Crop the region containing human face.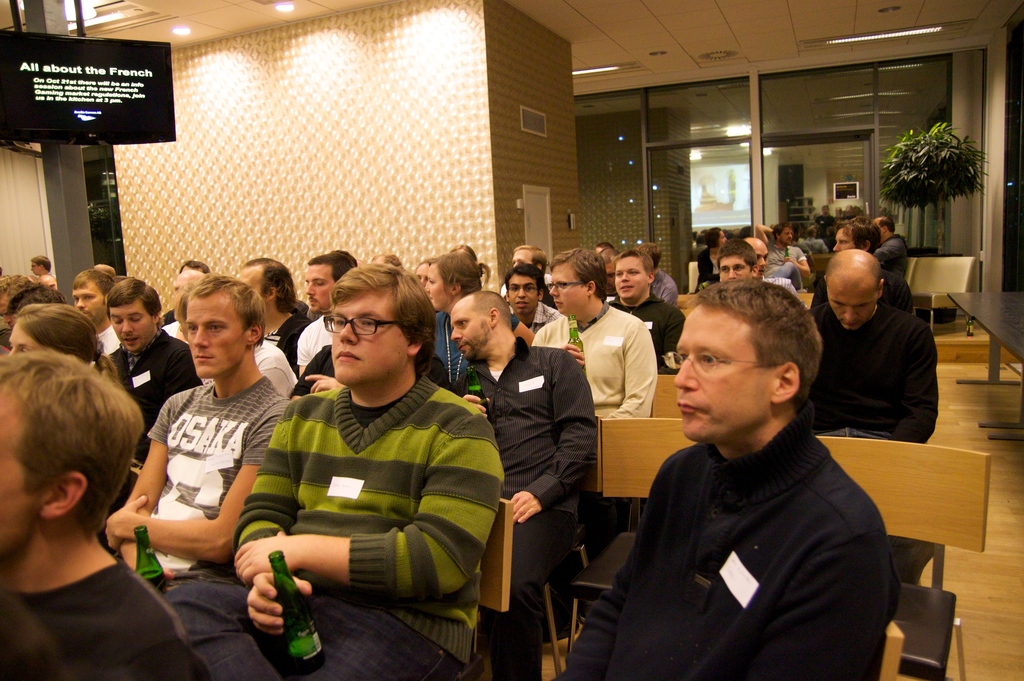
Crop region: (x1=415, y1=262, x2=428, y2=278).
